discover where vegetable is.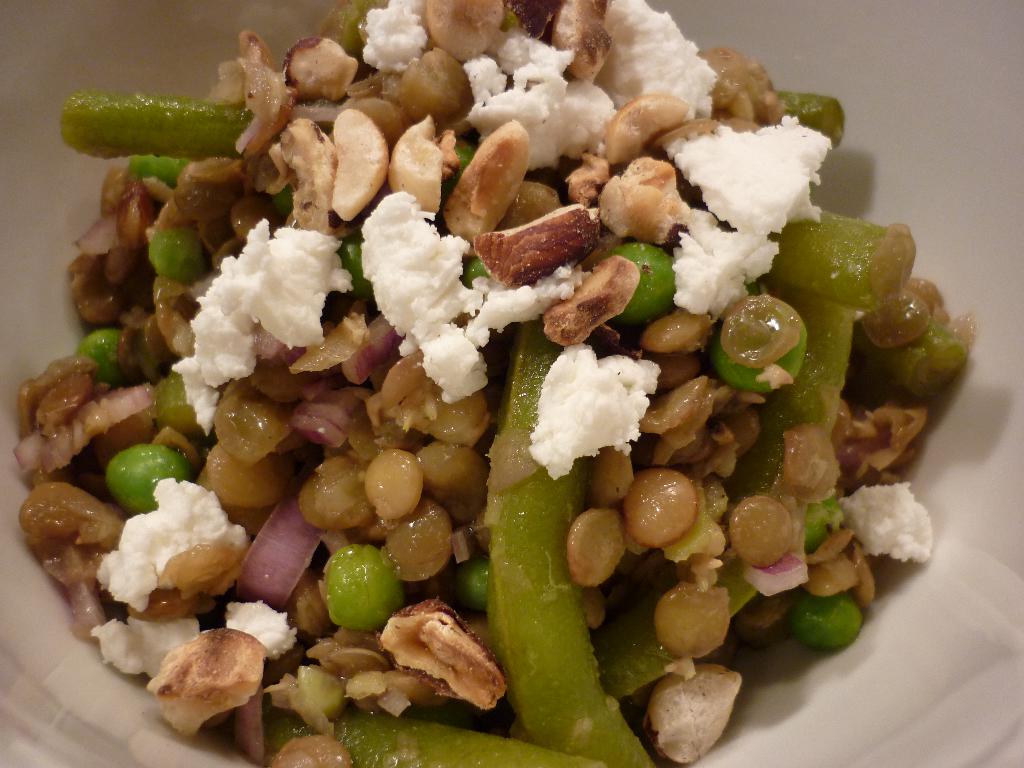
Discovered at pyautogui.locateOnScreen(804, 499, 857, 566).
